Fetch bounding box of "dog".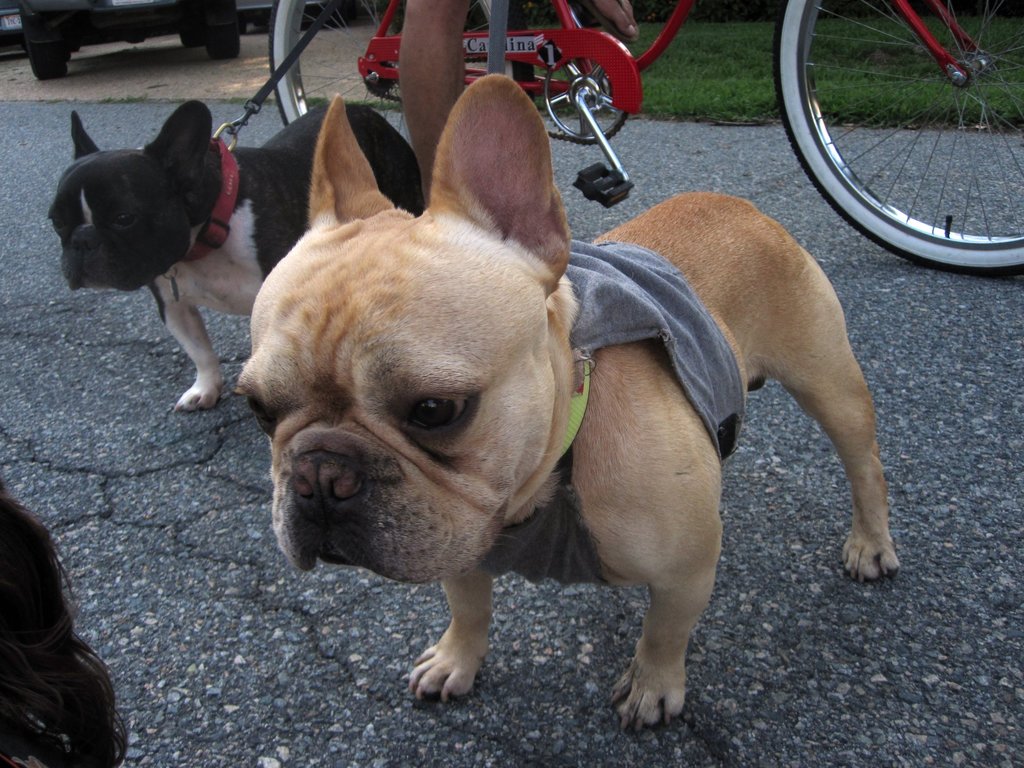
Bbox: crop(47, 100, 426, 414).
